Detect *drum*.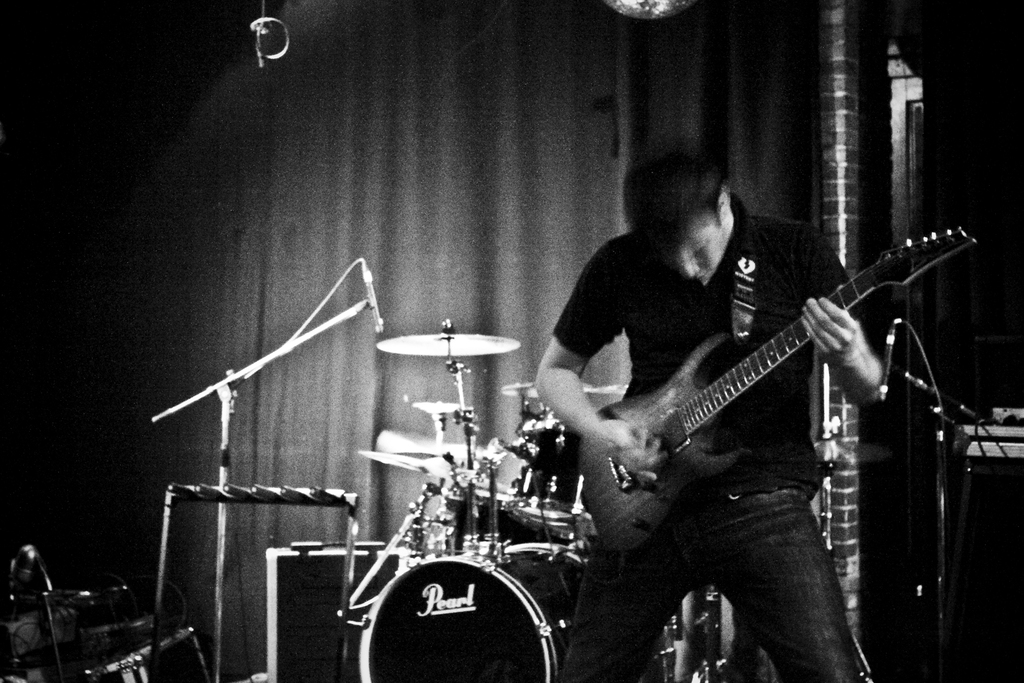
Detected at <bbox>358, 542, 587, 680</bbox>.
